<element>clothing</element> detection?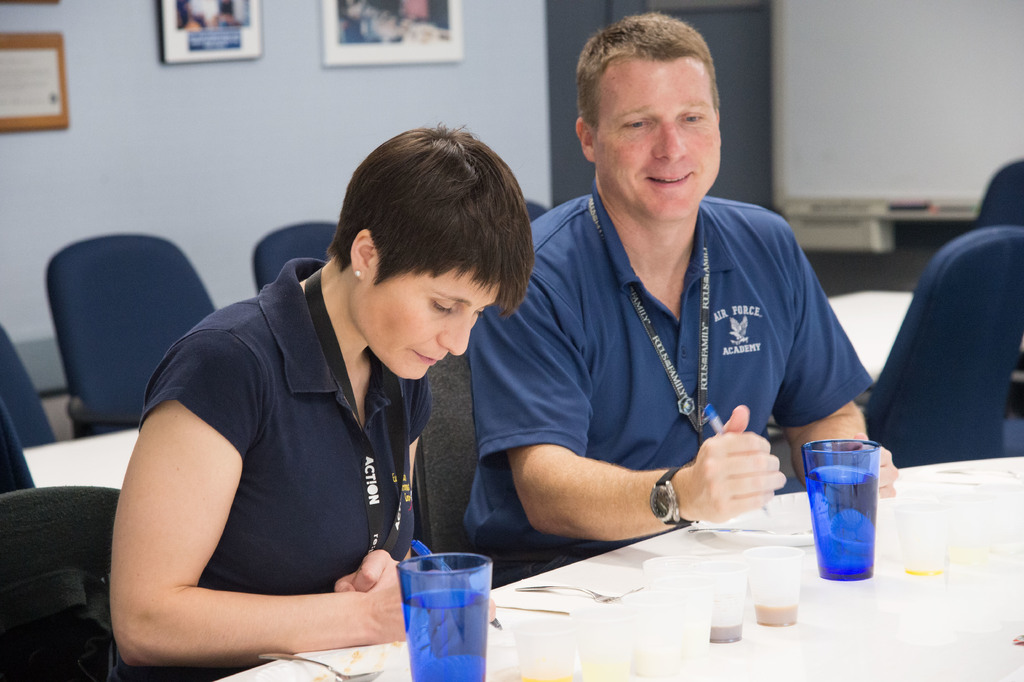
left=477, top=179, right=859, bottom=557
